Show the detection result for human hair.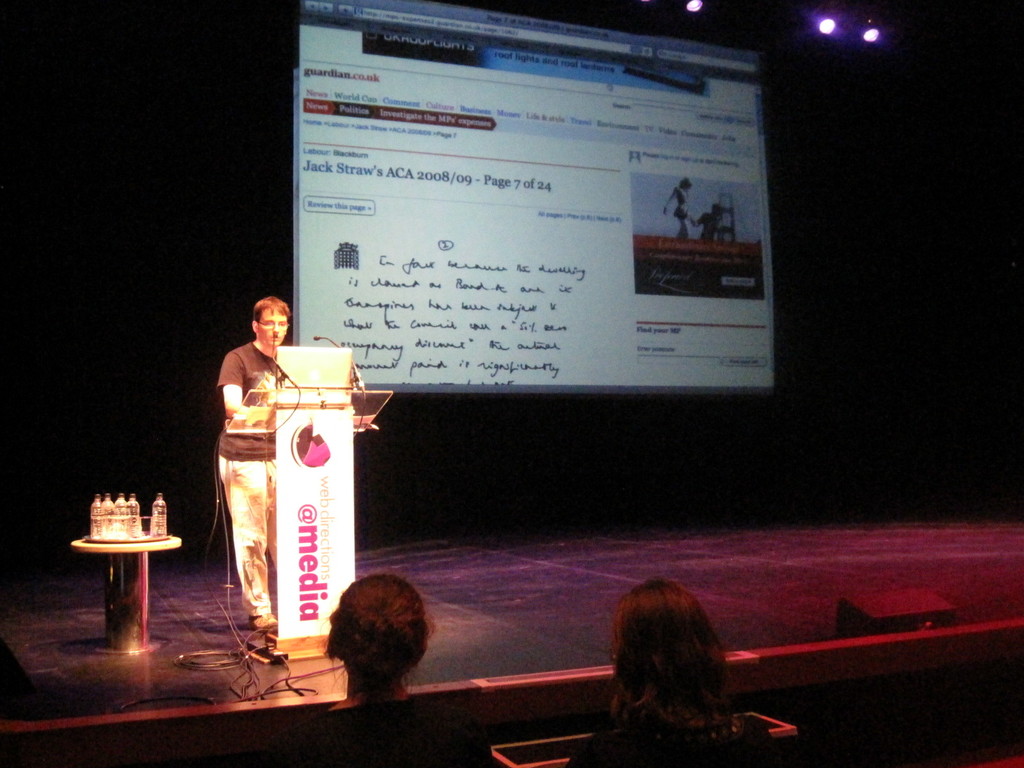
x1=605 y1=575 x2=742 y2=755.
